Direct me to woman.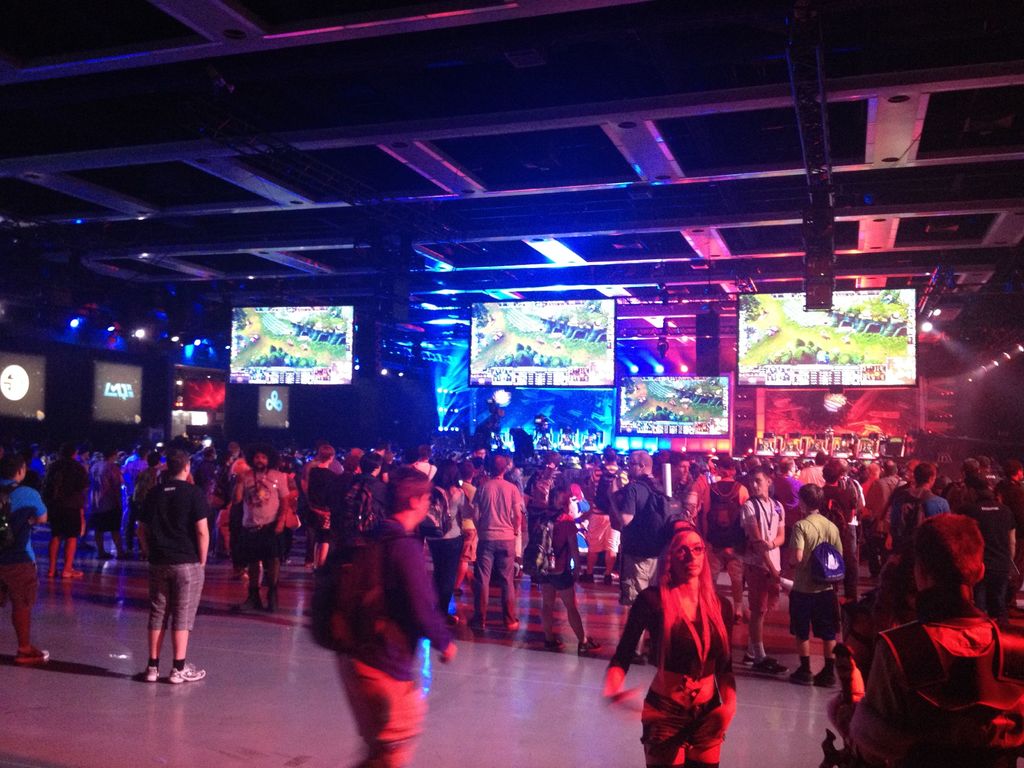
Direction: <box>603,535,744,765</box>.
